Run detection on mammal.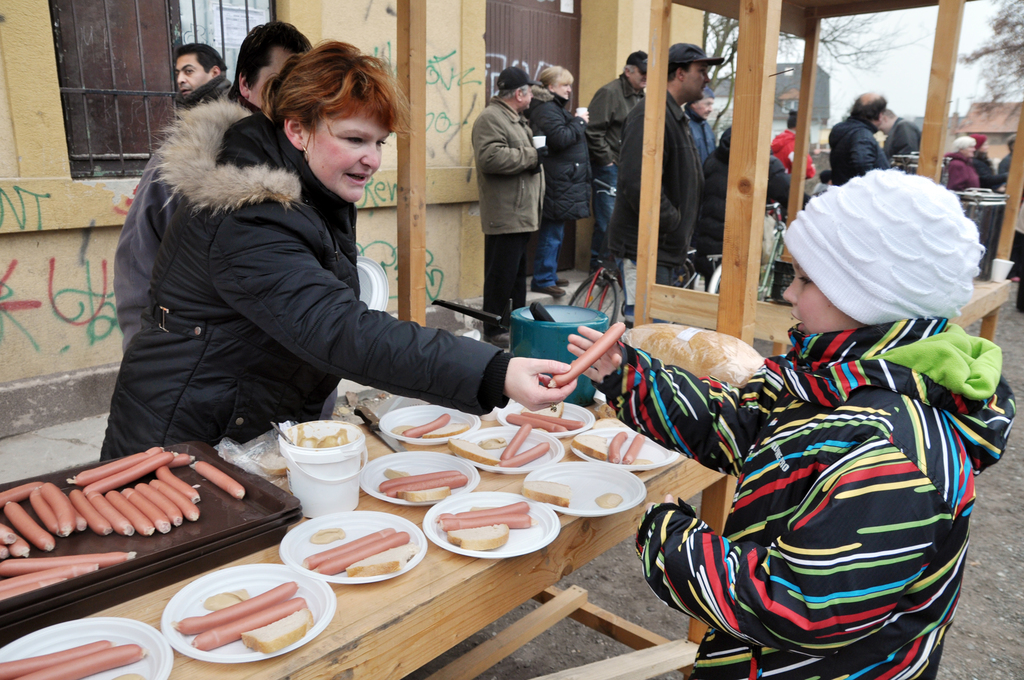
Result: rect(168, 42, 234, 111).
